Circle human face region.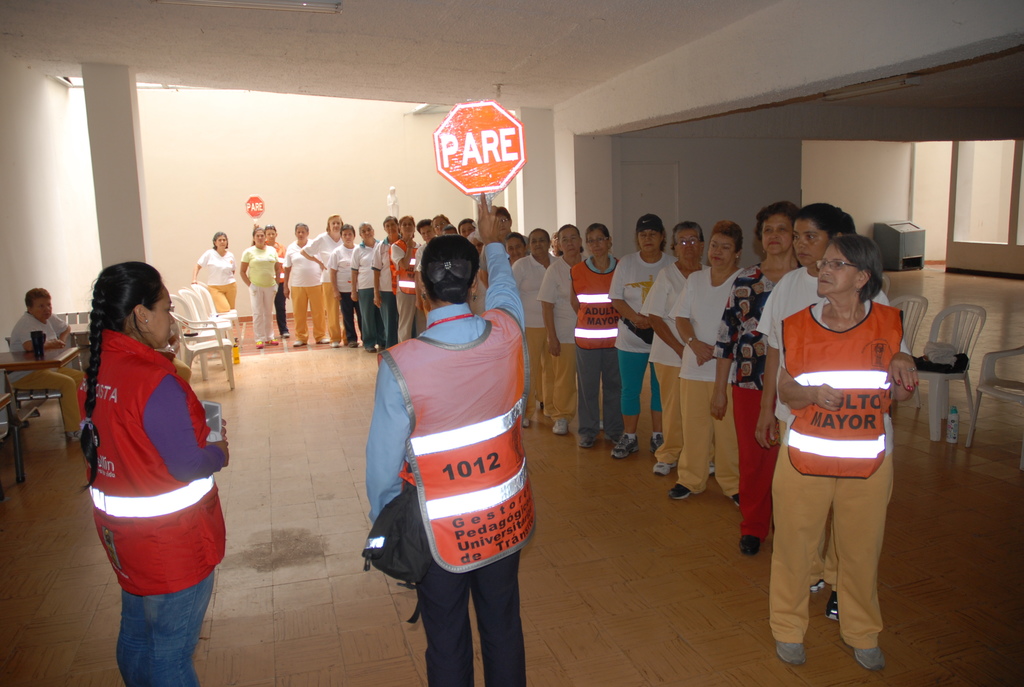
Region: (760,220,791,252).
